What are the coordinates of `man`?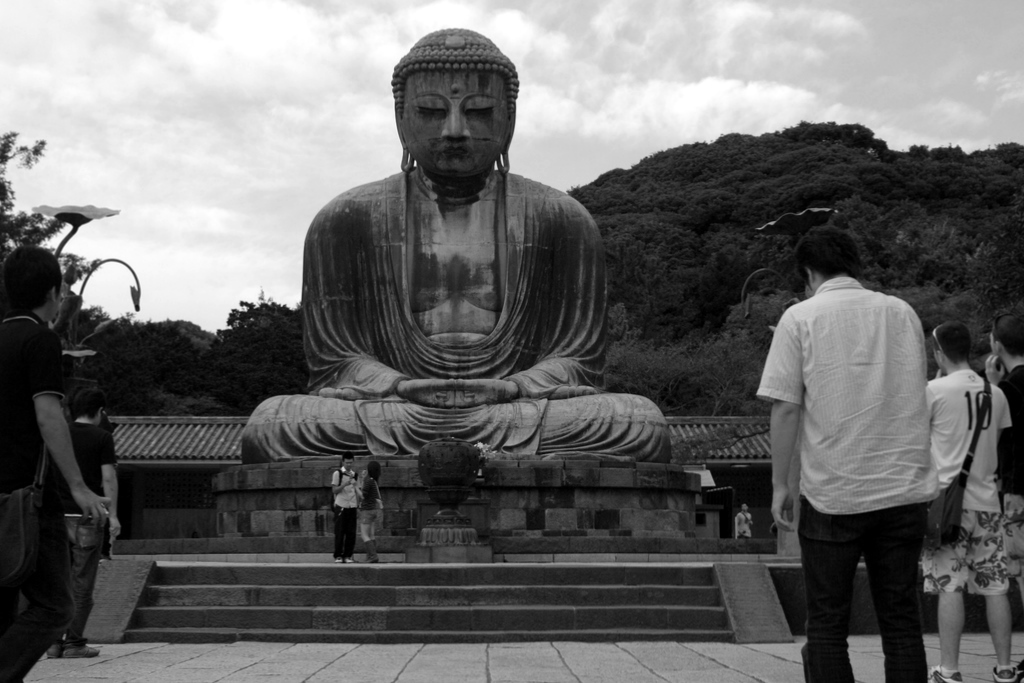
[759, 215, 962, 675].
